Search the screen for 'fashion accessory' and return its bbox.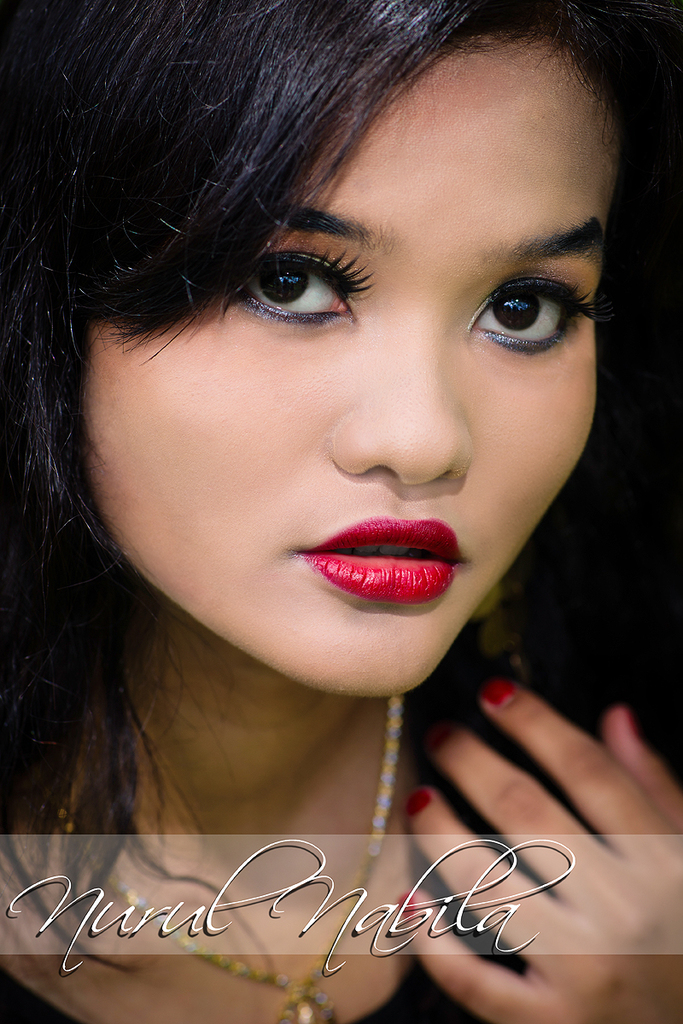
Found: [left=37, top=692, right=409, bottom=1023].
